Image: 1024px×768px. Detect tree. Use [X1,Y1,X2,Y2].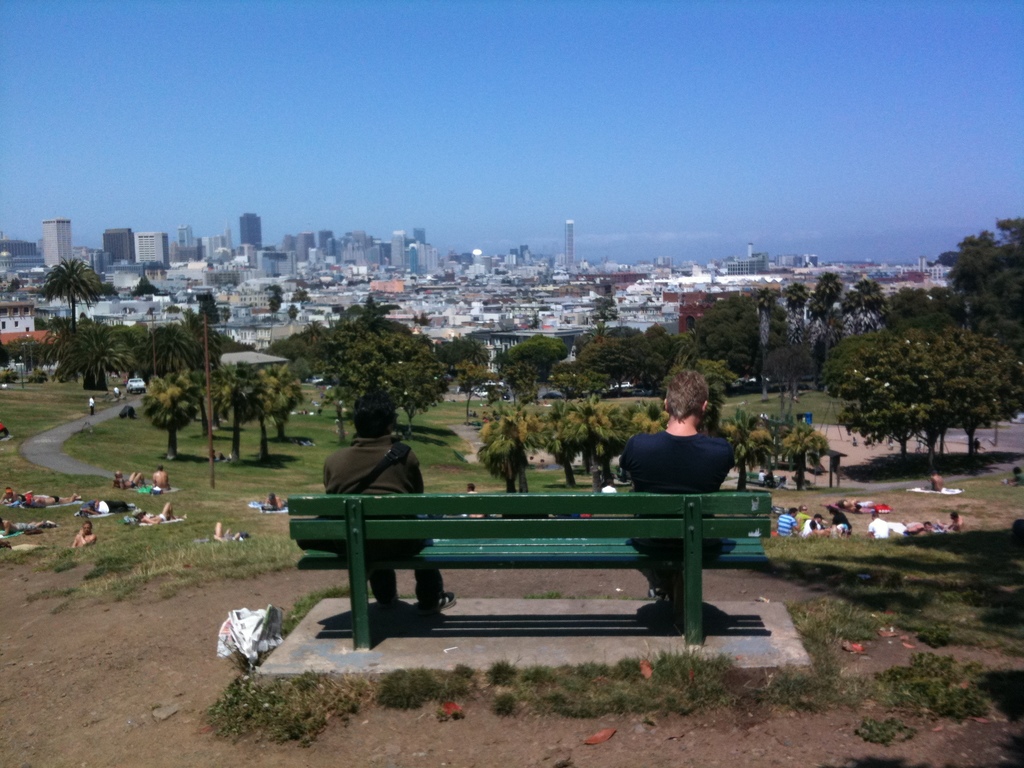
[499,323,524,334].
